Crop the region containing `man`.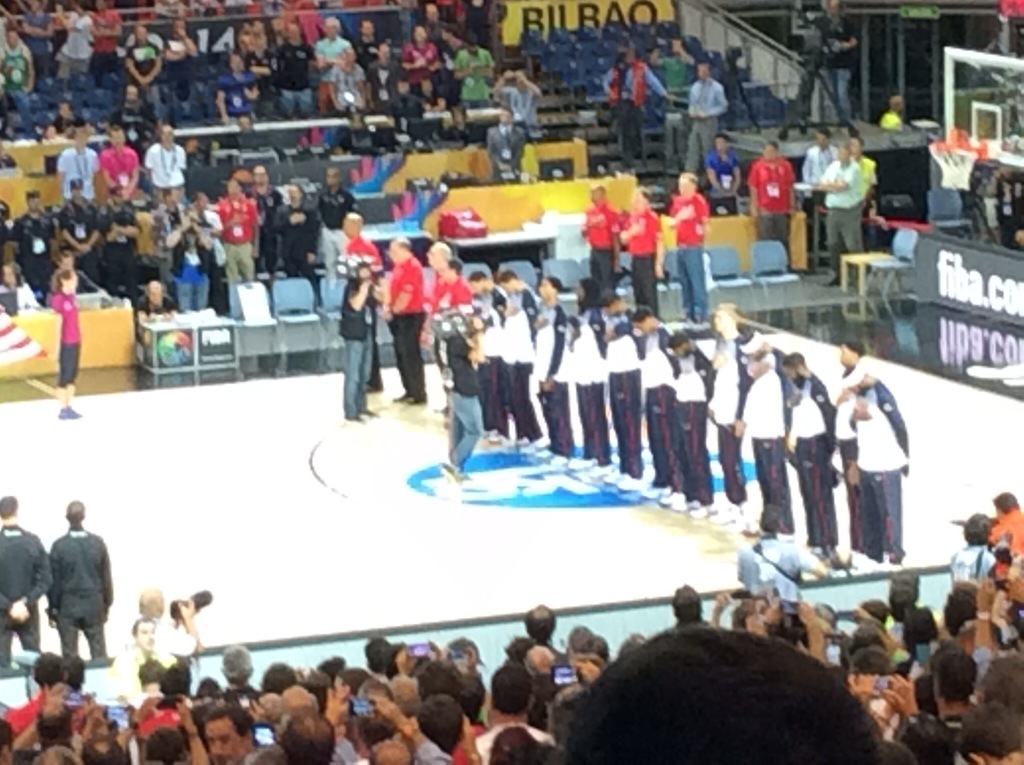
Crop region: 0:496:56:670.
